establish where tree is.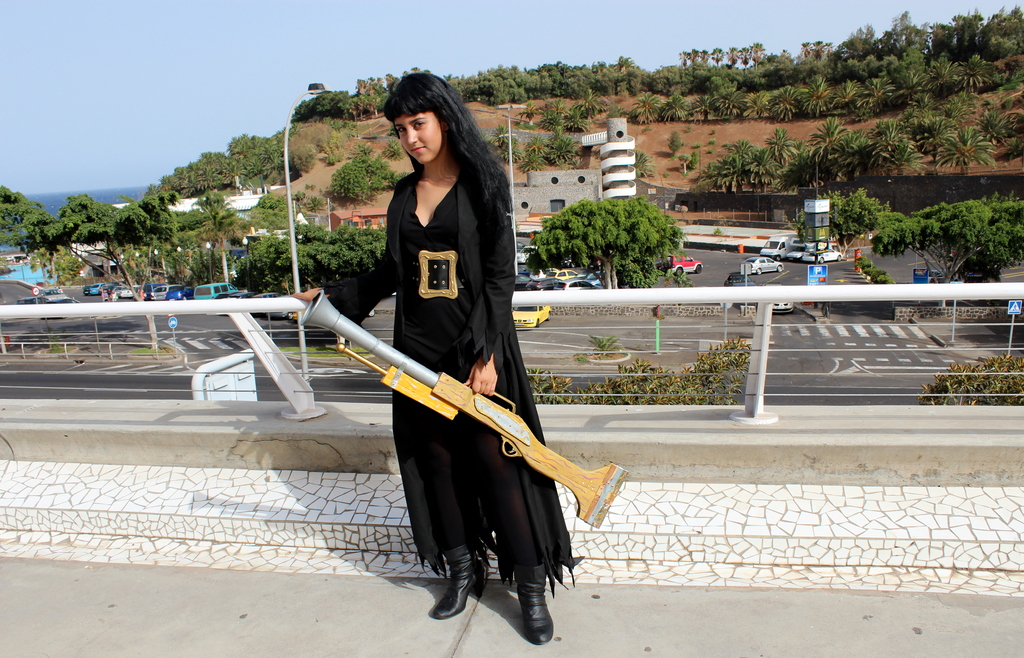
Established at Rect(524, 198, 680, 291).
